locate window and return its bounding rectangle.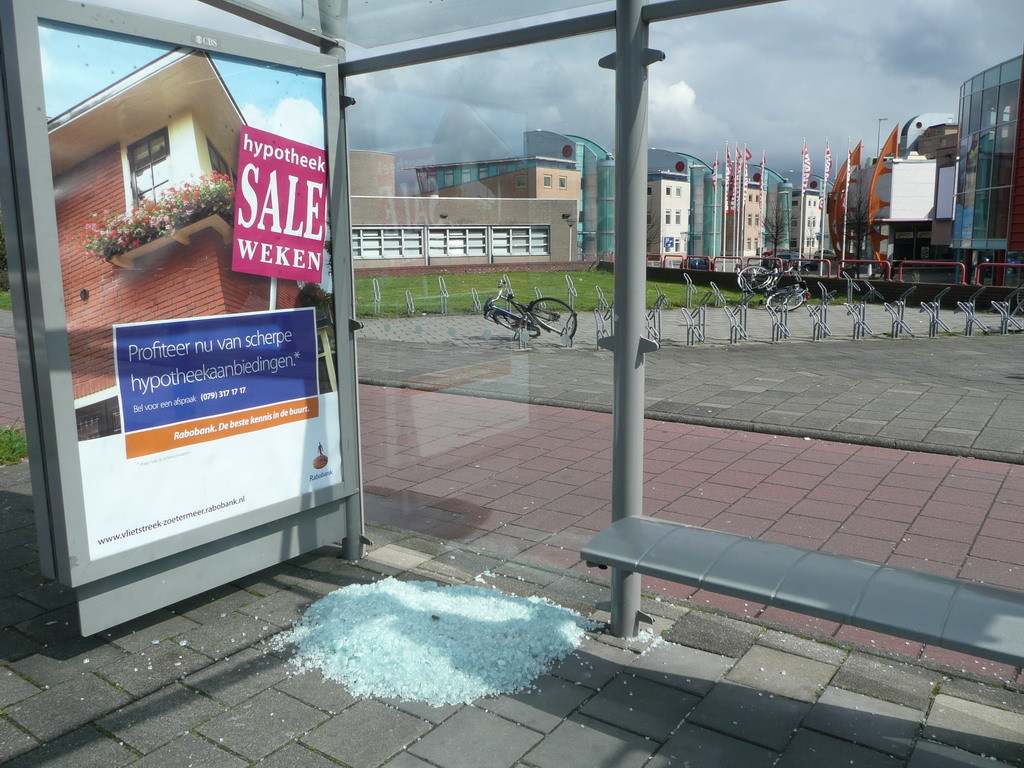
(790, 237, 797, 248).
